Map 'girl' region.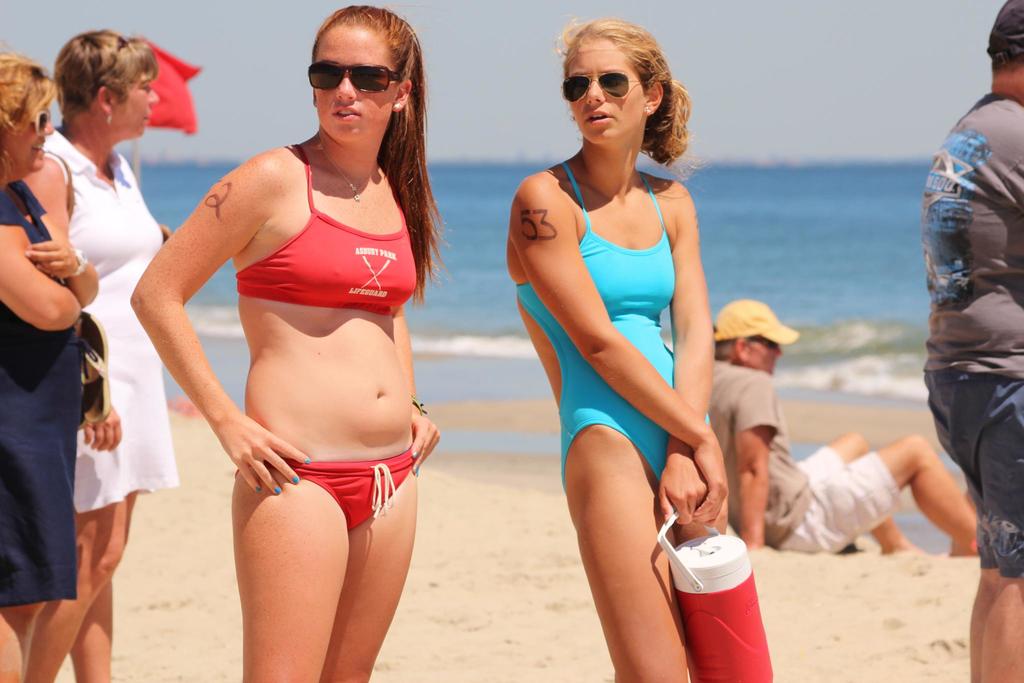
Mapped to {"x1": 128, "y1": 8, "x2": 435, "y2": 682}.
